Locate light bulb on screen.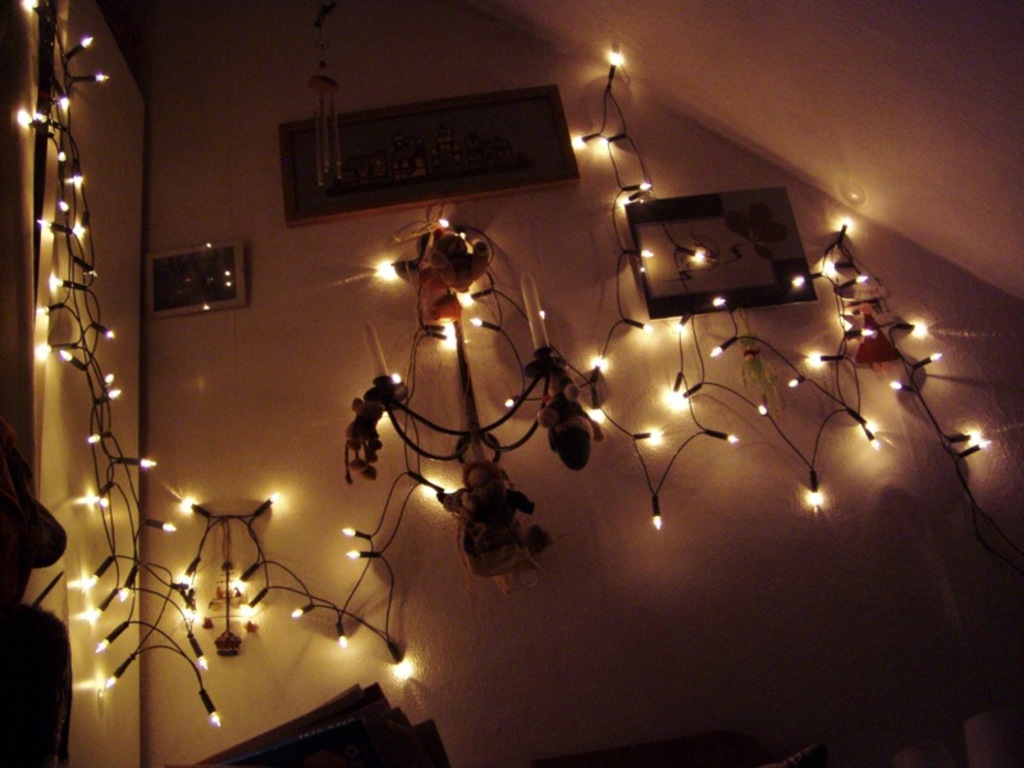
On screen at (635, 430, 659, 444).
